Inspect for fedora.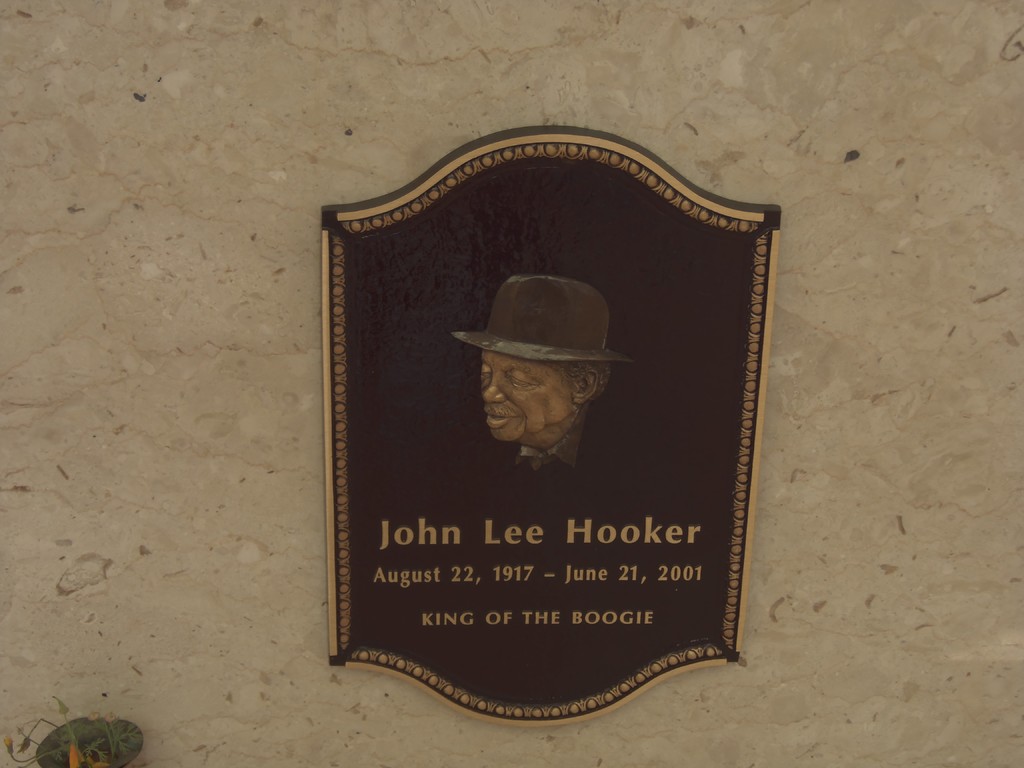
Inspection: left=456, top=271, right=636, bottom=371.
